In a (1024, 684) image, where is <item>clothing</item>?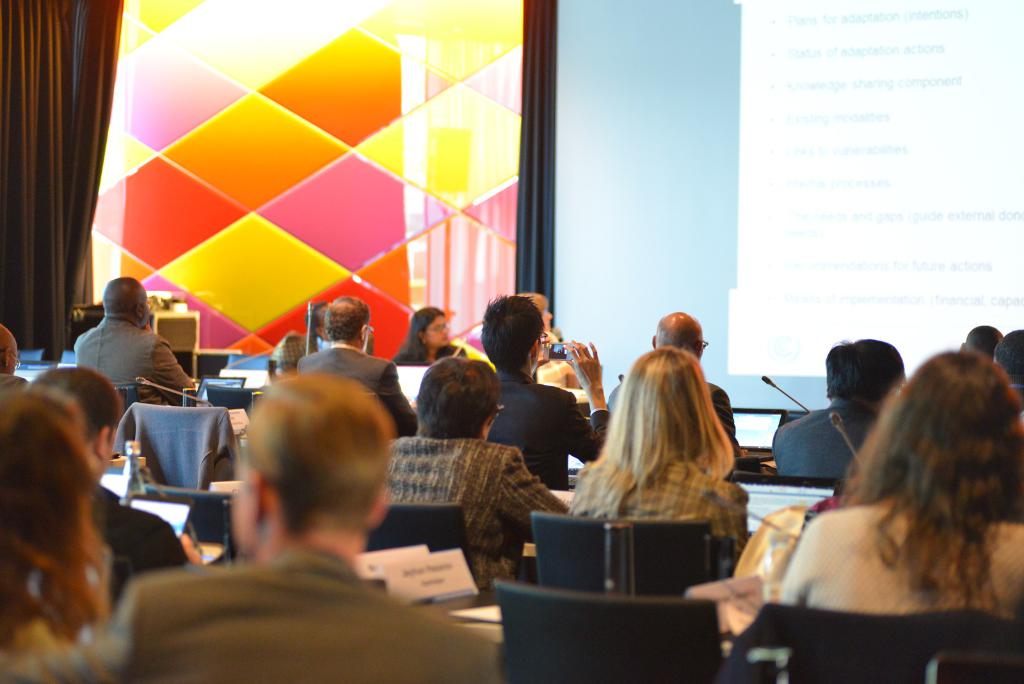
<bbox>390, 337, 471, 368</bbox>.
